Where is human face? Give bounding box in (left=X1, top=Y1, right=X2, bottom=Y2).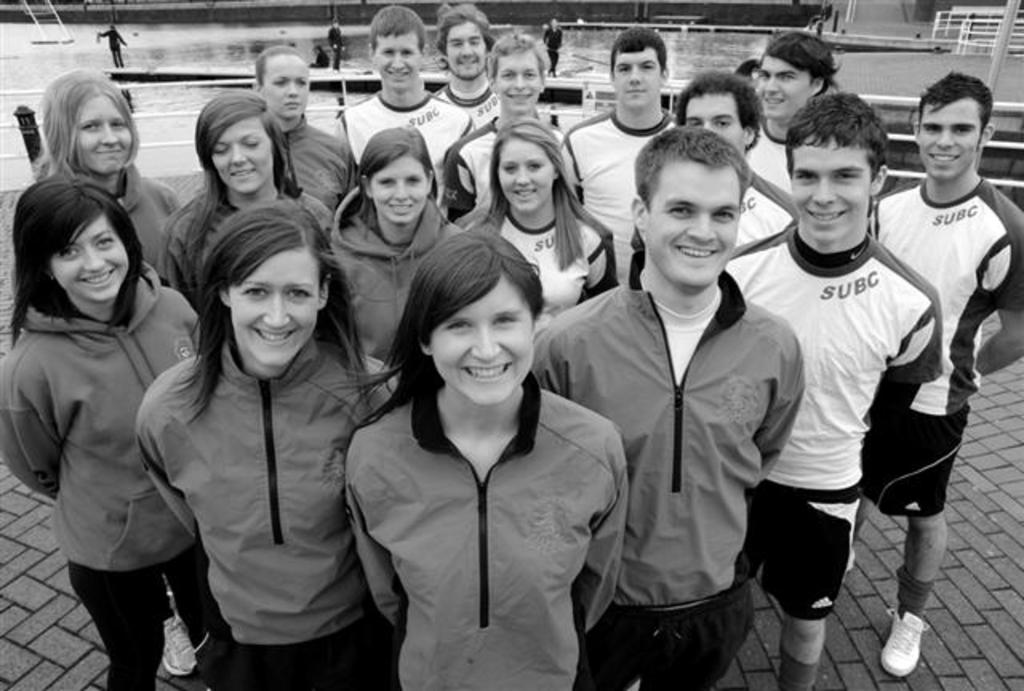
(left=430, top=278, right=534, bottom=405).
